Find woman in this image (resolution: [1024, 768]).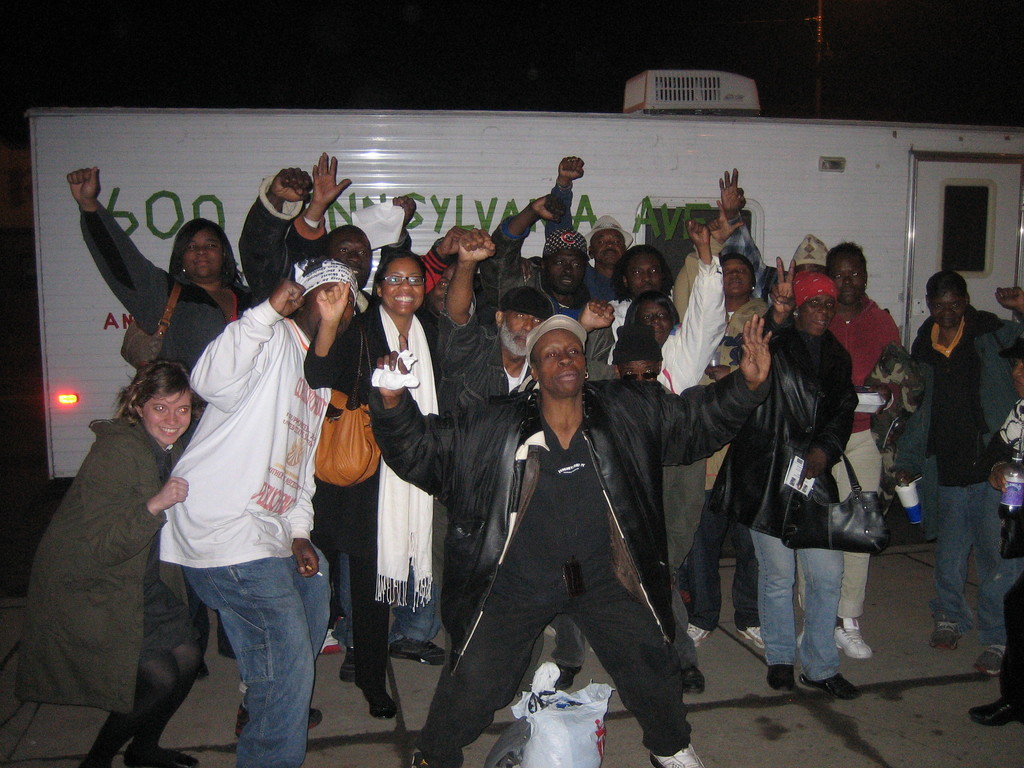
[left=300, top=246, right=440, bottom=728].
